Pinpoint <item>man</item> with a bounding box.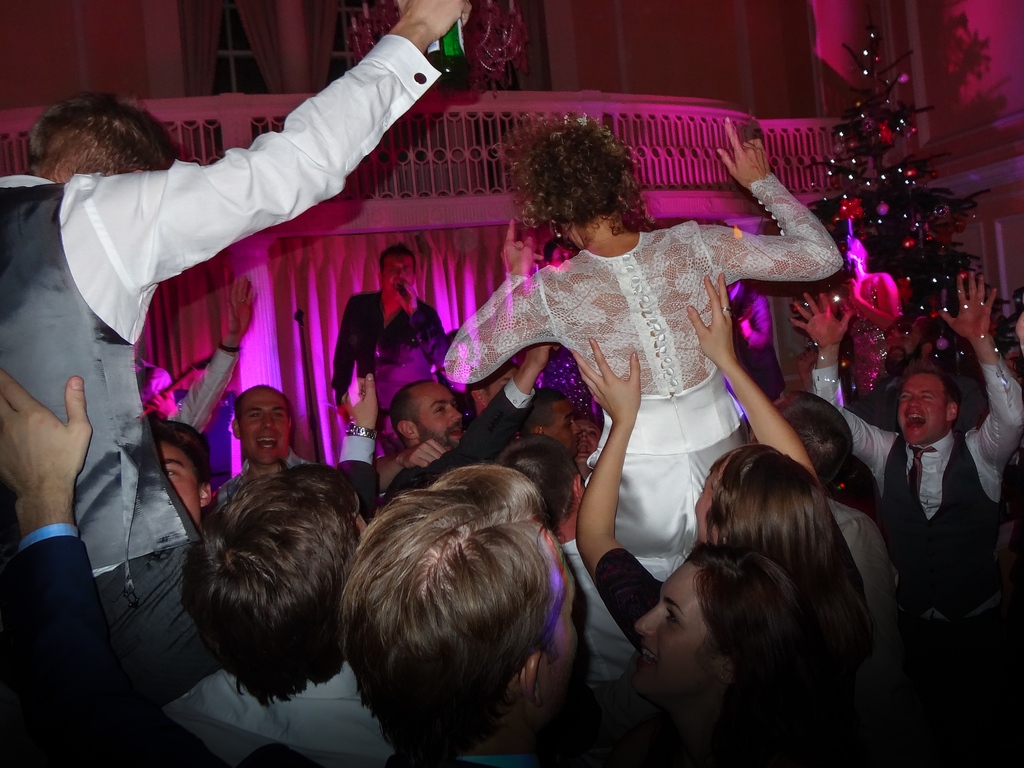
region(345, 226, 497, 497).
